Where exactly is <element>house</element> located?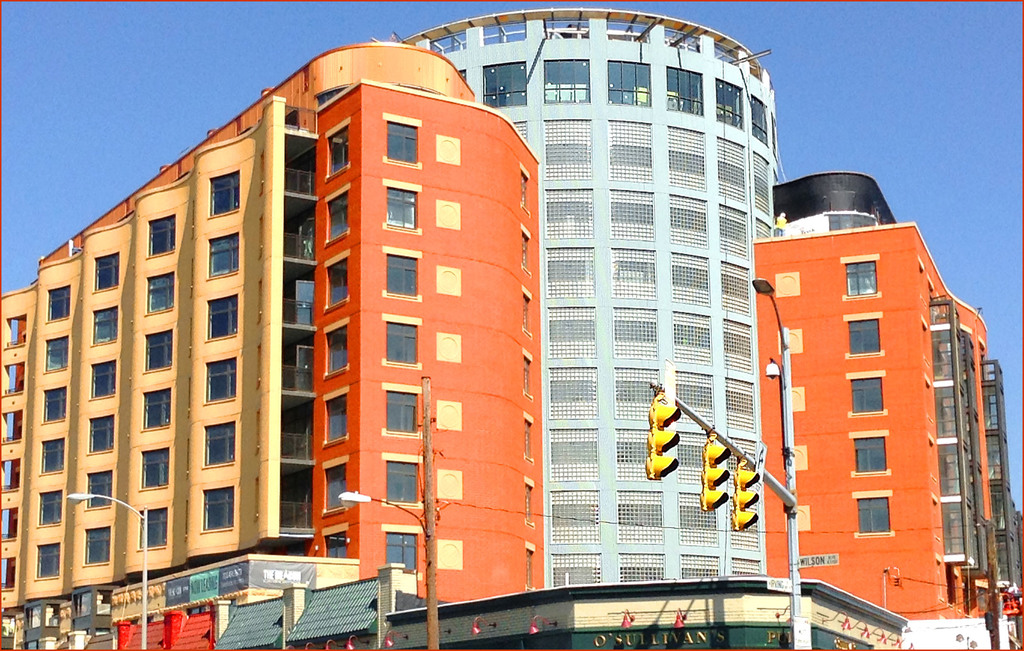
Its bounding box is detection(740, 127, 1020, 628).
